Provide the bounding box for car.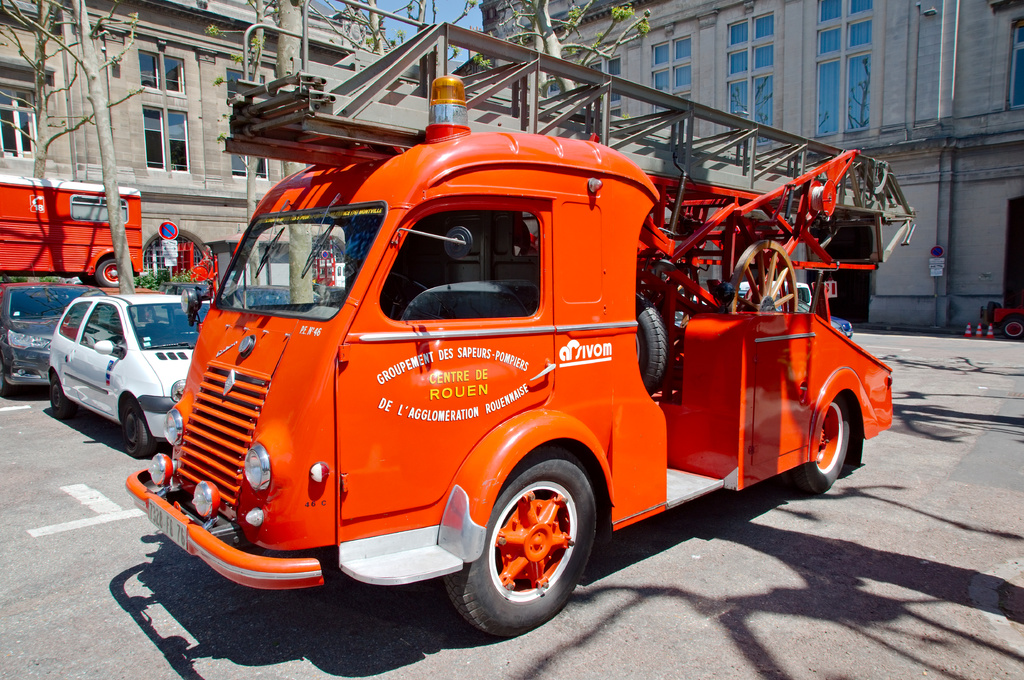
pyautogui.locateOnScreen(47, 290, 211, 459).
